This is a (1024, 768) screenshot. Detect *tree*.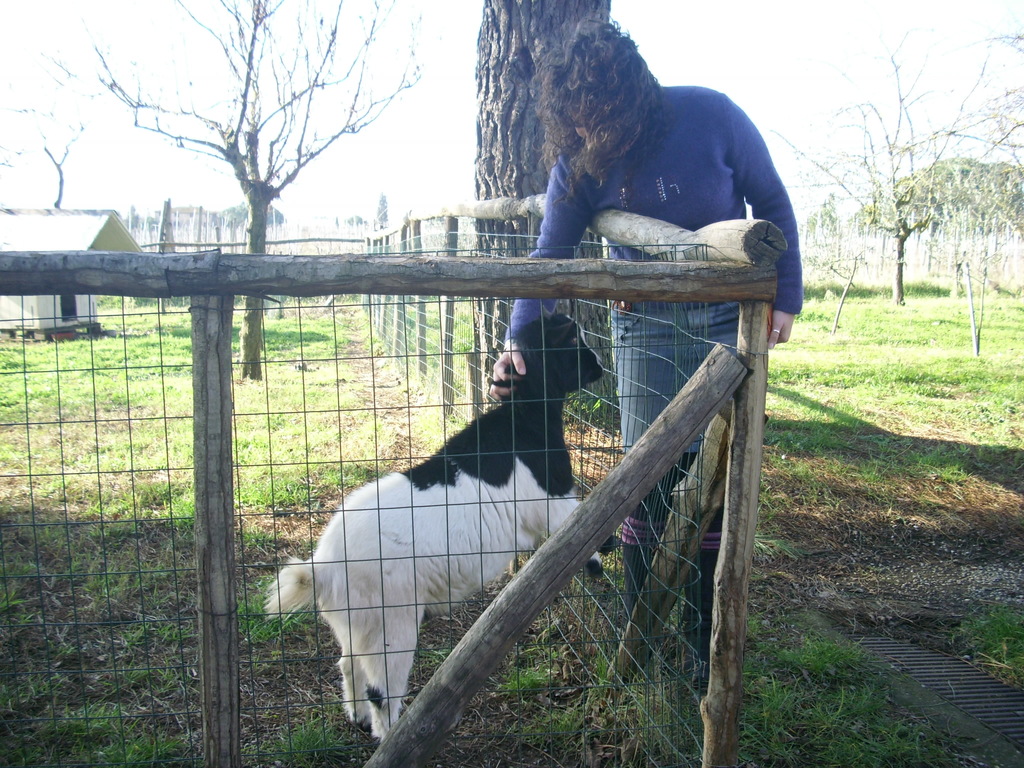
(151, 198, 212, 249).
